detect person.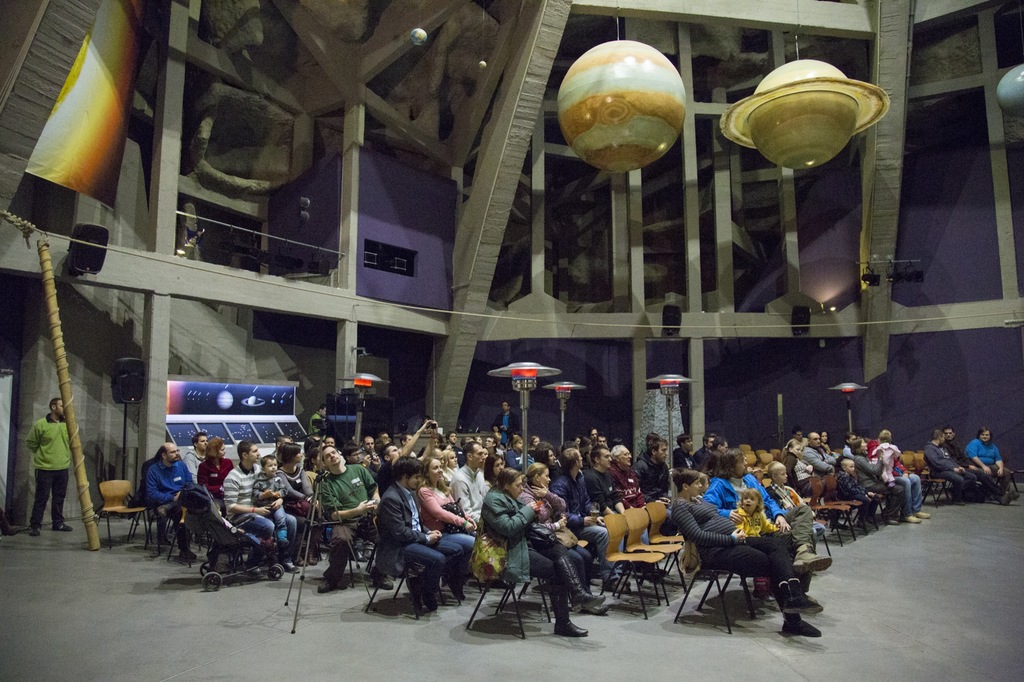
Detected at crop(252, 452, 290, 546).
